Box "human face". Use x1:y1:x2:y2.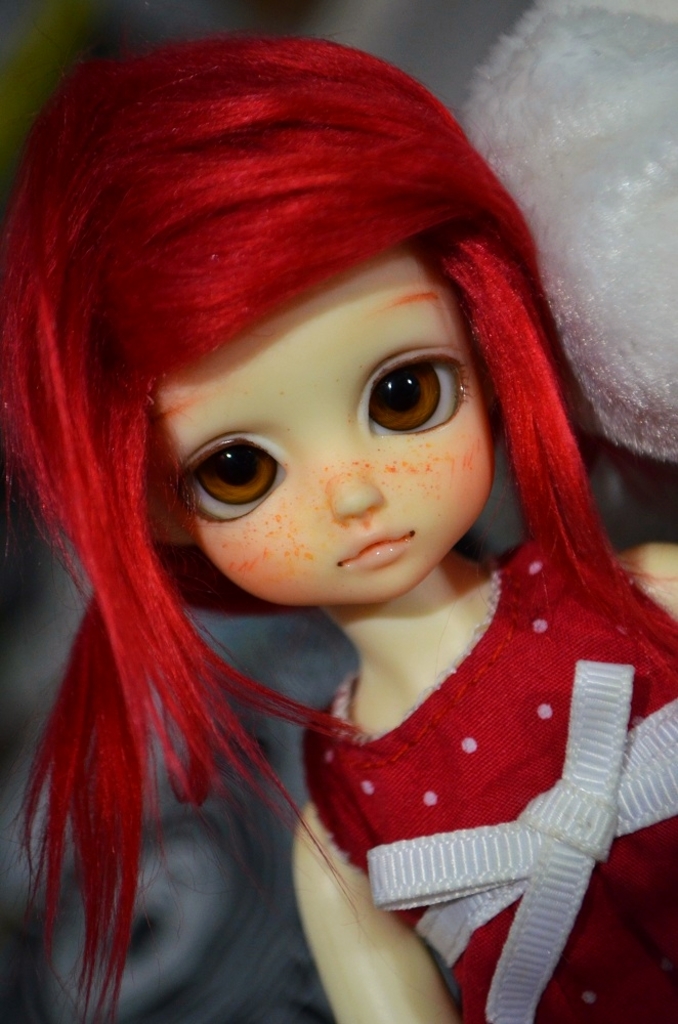
152:246:502:595.
